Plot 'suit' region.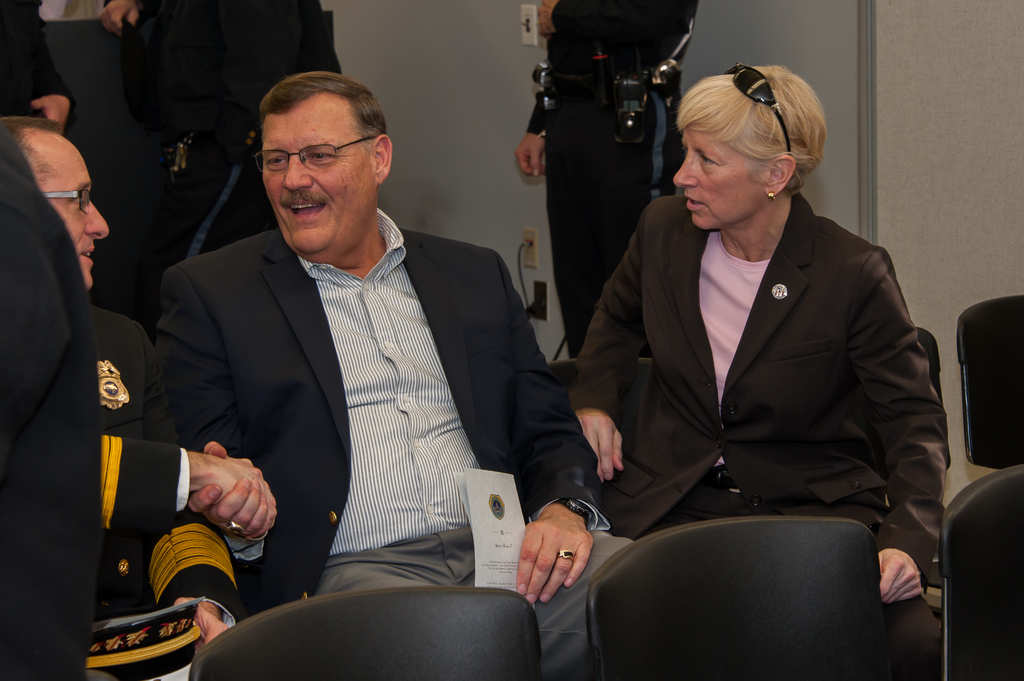
Plotted at 0 126 88 680.
